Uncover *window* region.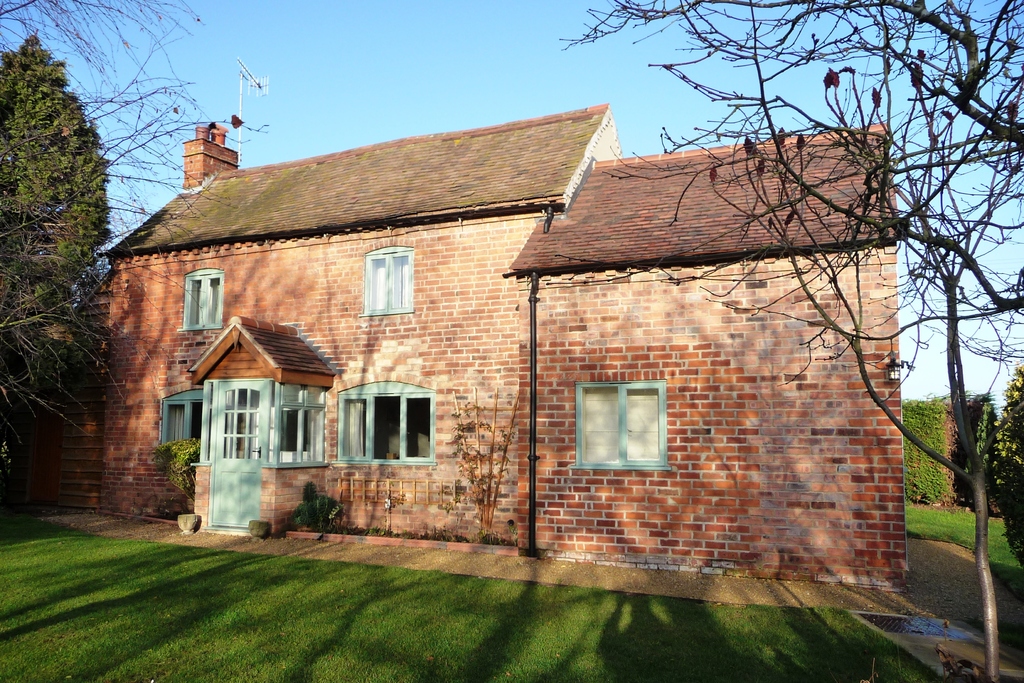
Uncovered: rect(576, 378, 668, 470).
